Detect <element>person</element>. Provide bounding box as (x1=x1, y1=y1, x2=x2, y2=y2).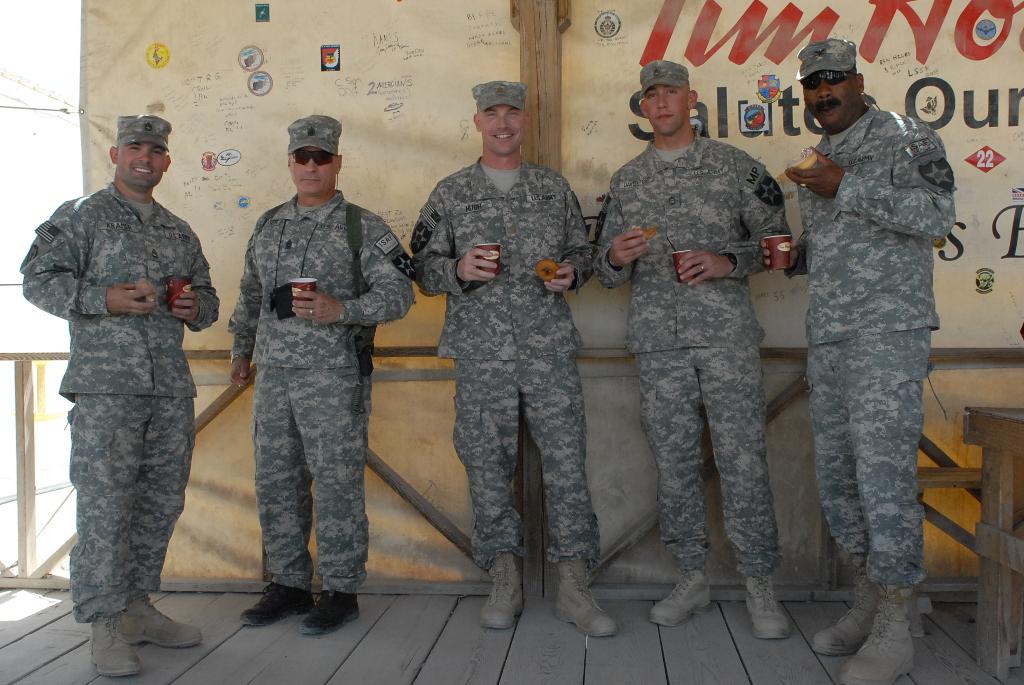
(x1=762, y1=40, x2=956, y2=684).
